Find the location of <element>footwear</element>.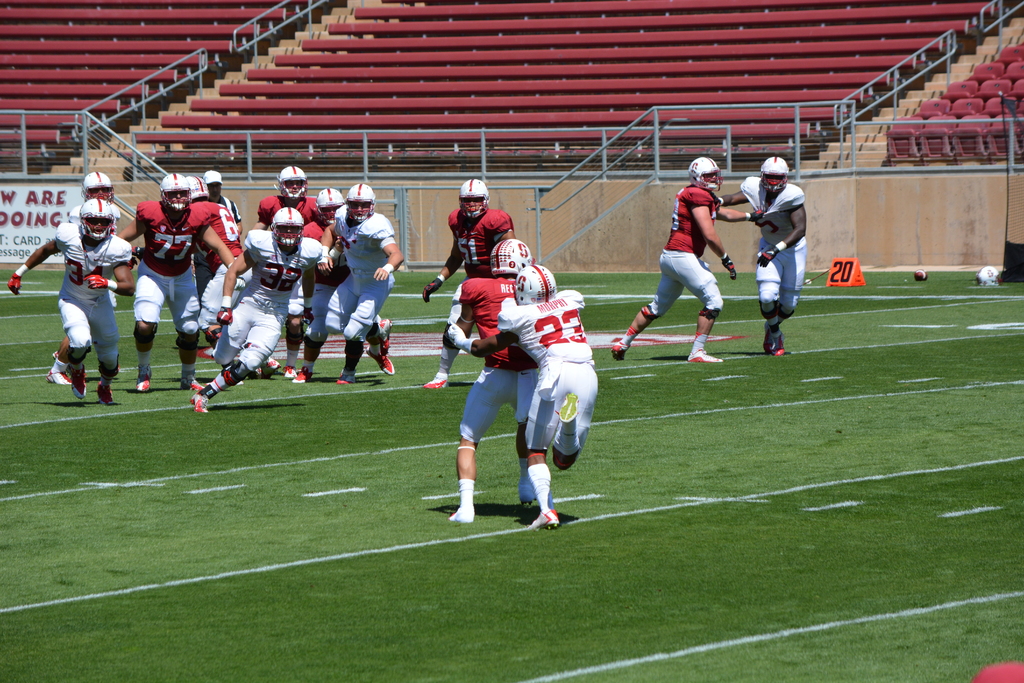
Location: 282 361 294 379.
